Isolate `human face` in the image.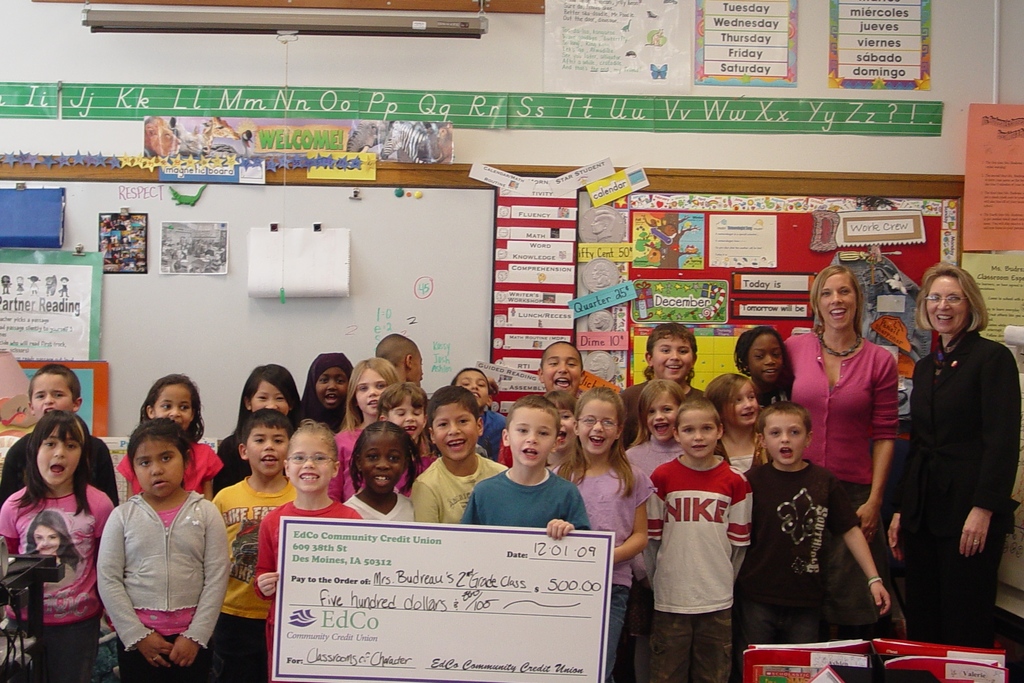
Isolated region: [x1=650, y1=338, x2=695, y2=378].
